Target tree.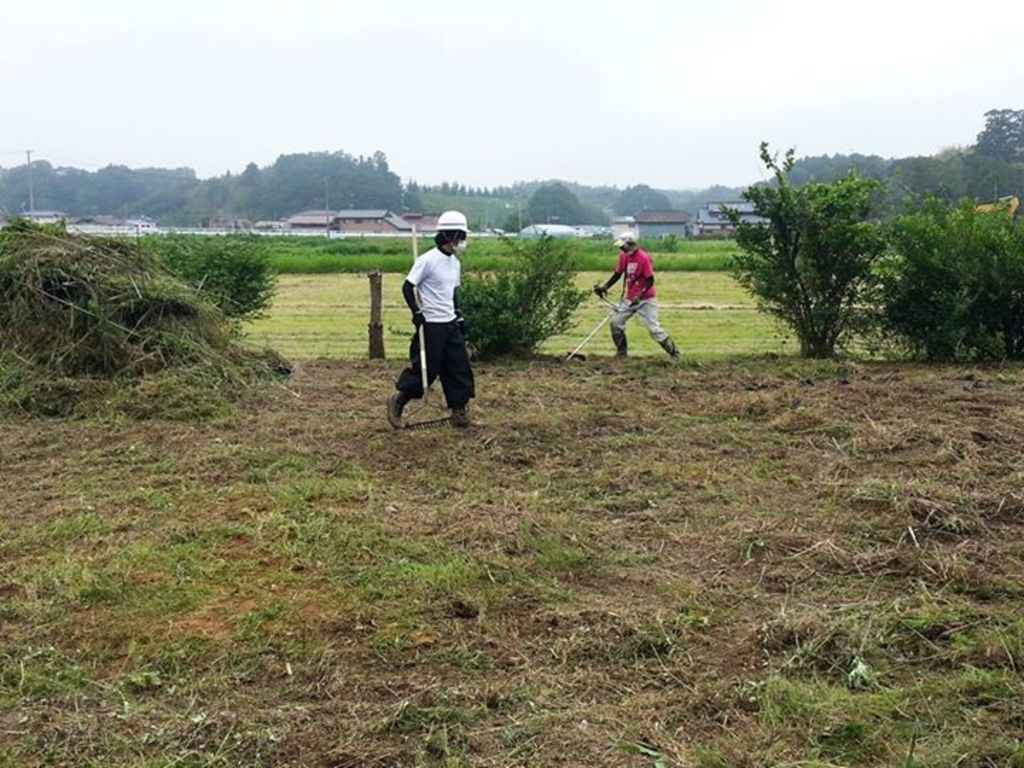
Target region: <region>875, 188, 1018, 366</region>.
